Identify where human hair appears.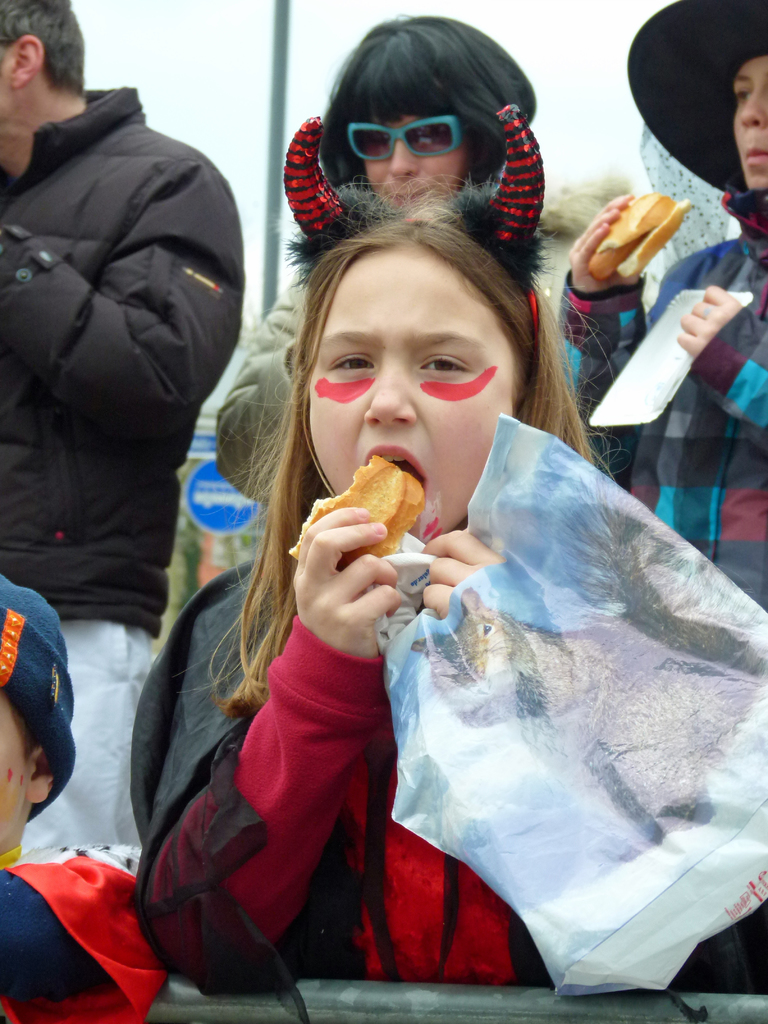
Appears at (273,65,568,308).
